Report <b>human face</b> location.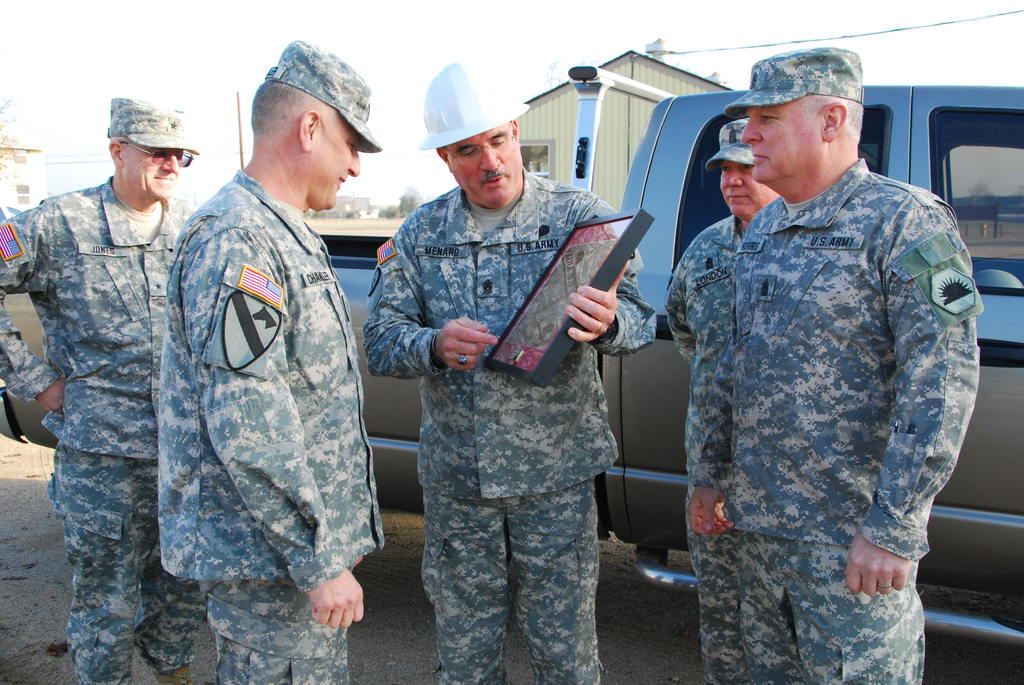
Report: BBox(714, 160, 775, 214).
